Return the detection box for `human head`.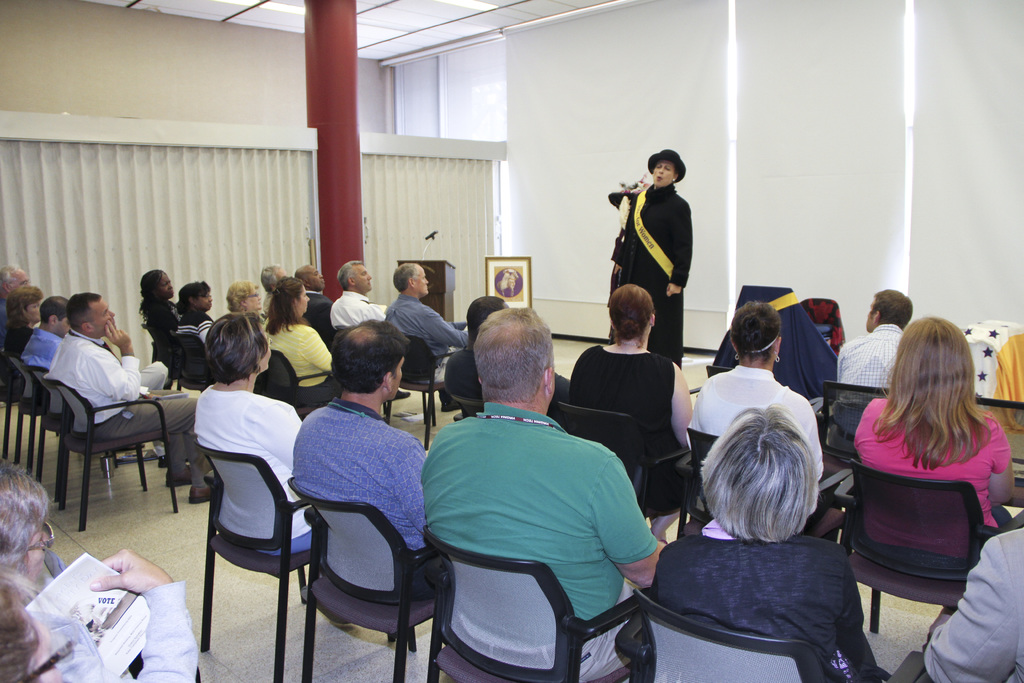
bbox=[332, 320, 405, 399].
